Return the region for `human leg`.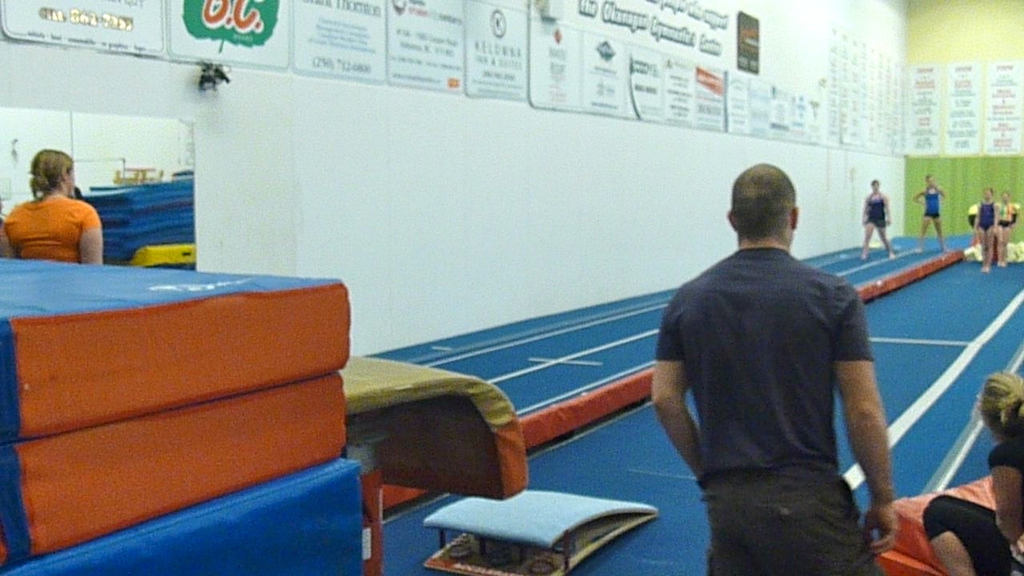
pyautogui.locateOnScreen(982, 229, 996, 278).
